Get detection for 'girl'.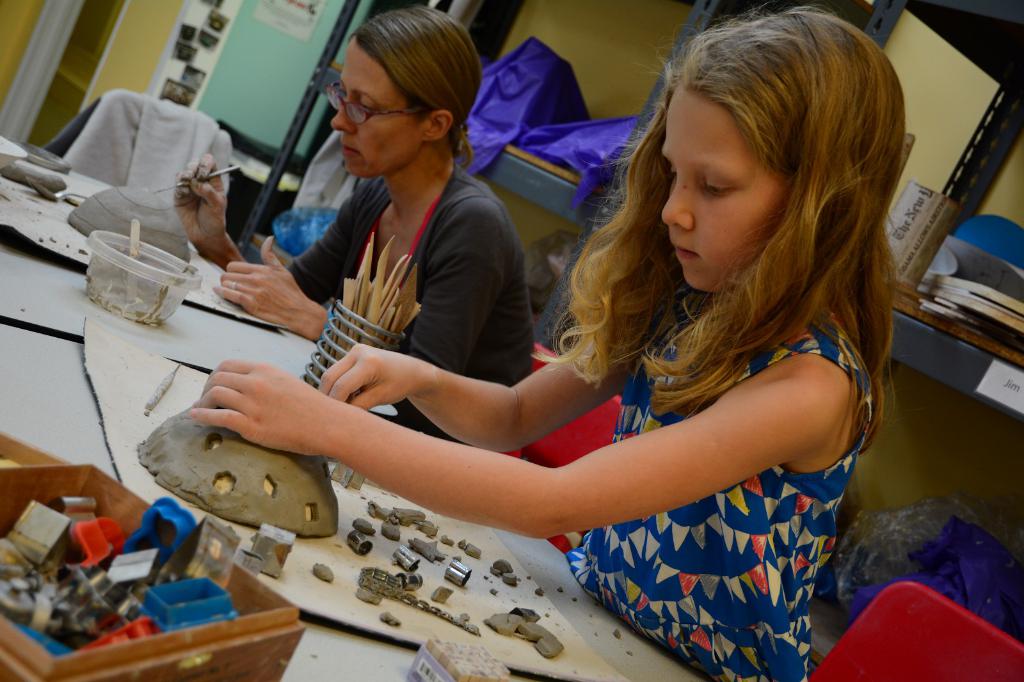
Detection: {"x1": 183, "y1": 3, "x2": 908, "y2": 681}.
